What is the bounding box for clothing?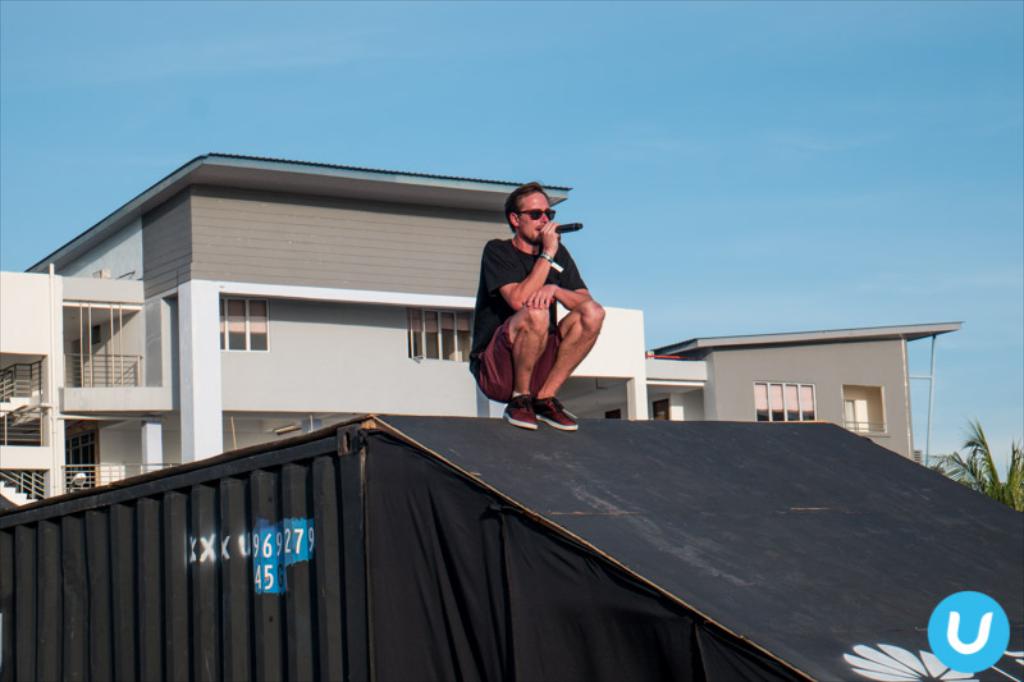
[466, 234, 608, 407].
